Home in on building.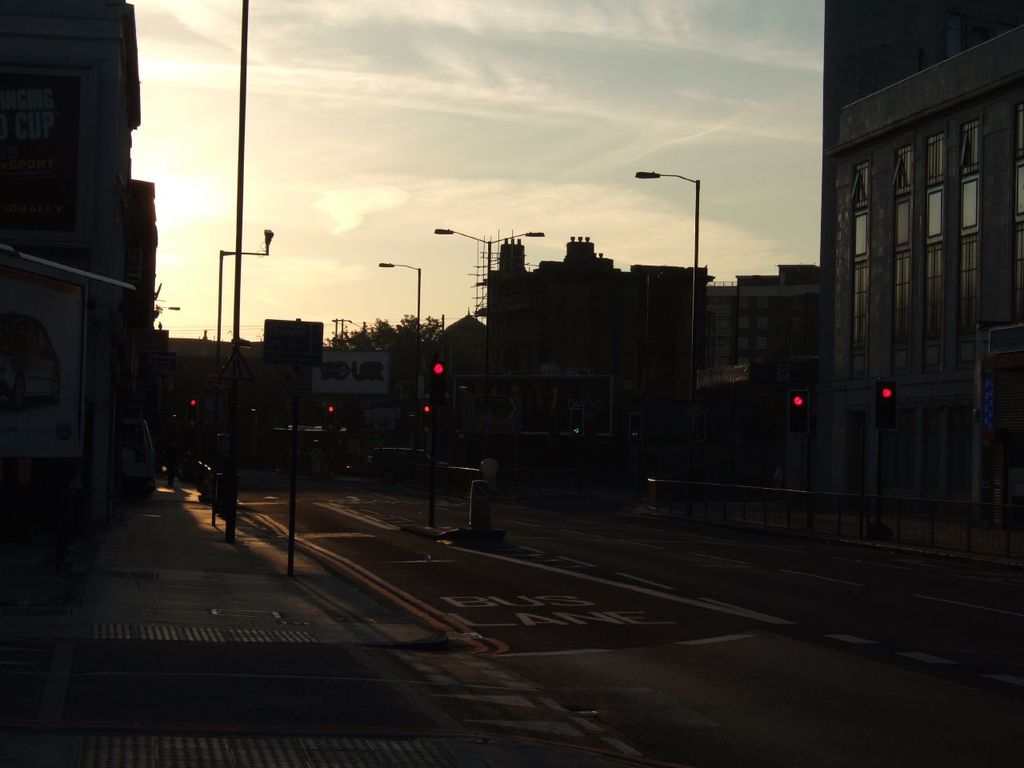
Homed in at (0, 0, 162, 526).
